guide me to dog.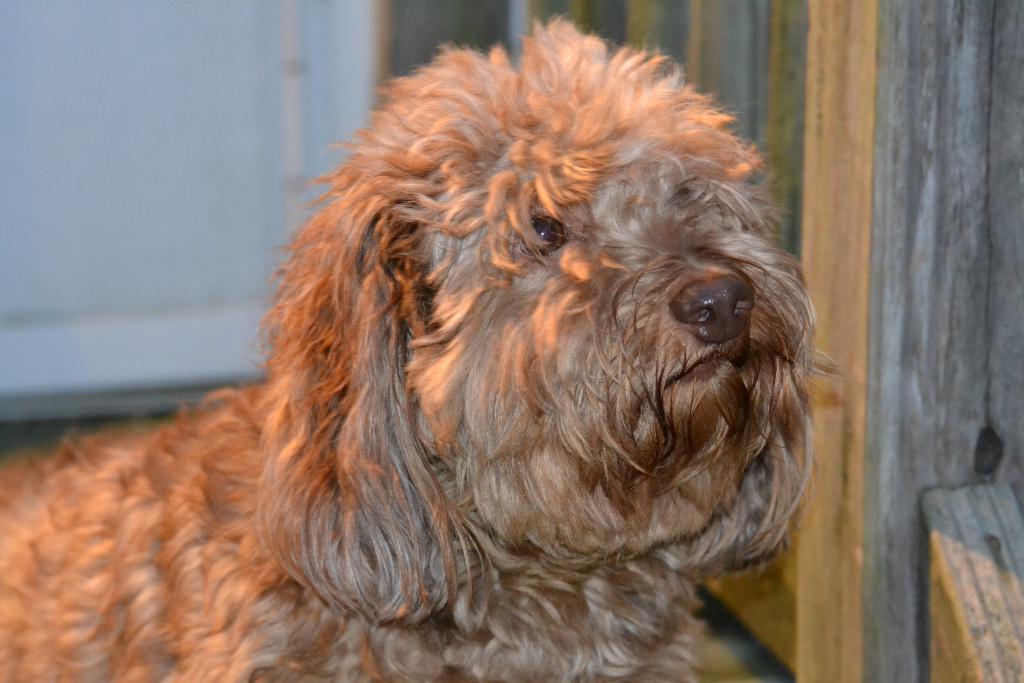
Guidance: [left=0, top=10, right=850, bottom=682].
